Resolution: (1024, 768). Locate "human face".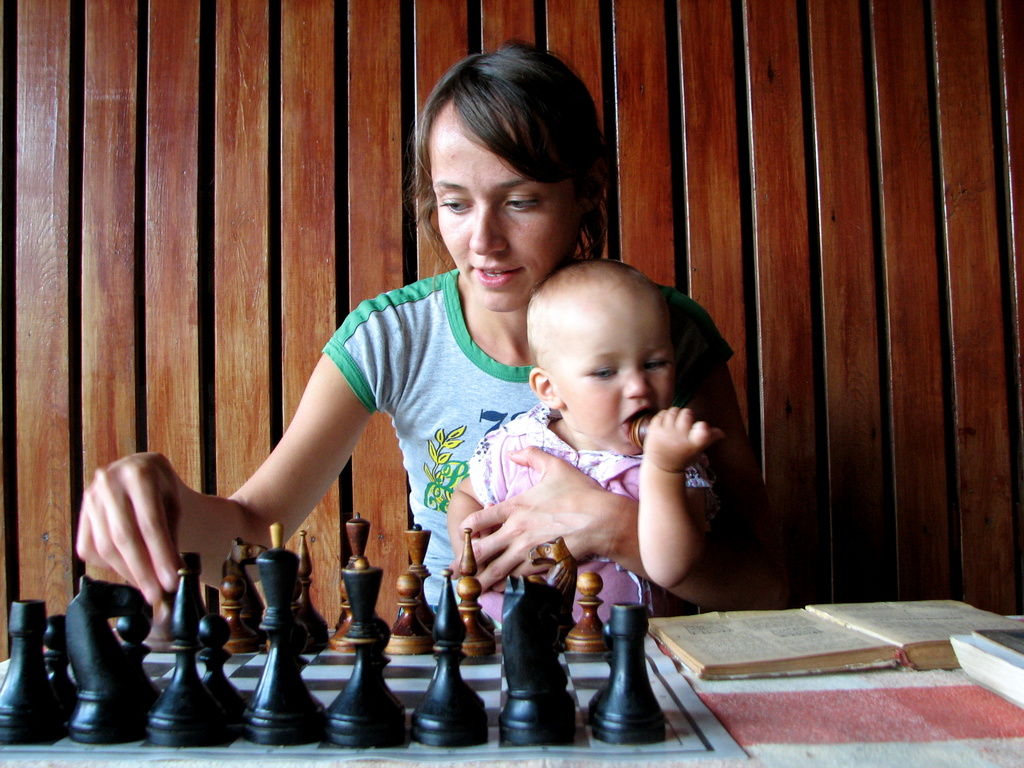
548:286:669:463.
